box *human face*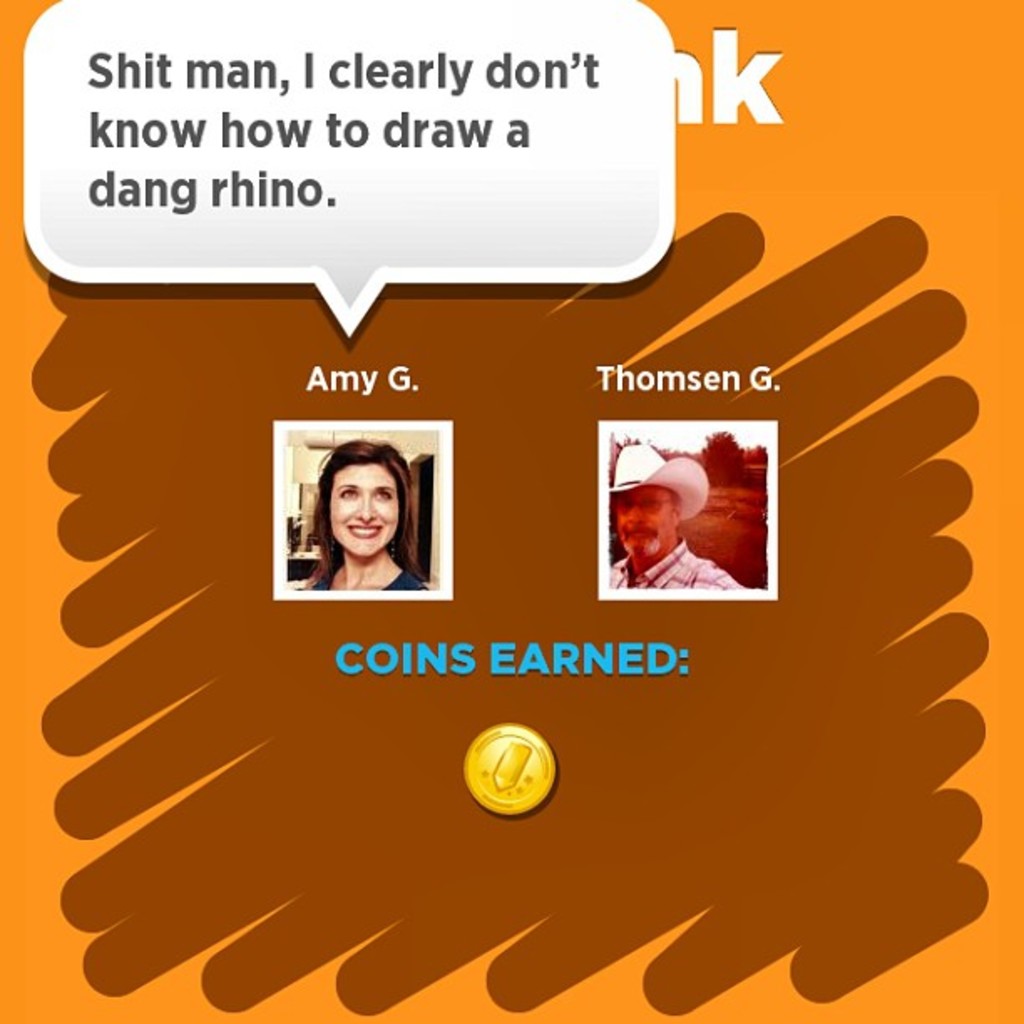
[326,465,405,554]
